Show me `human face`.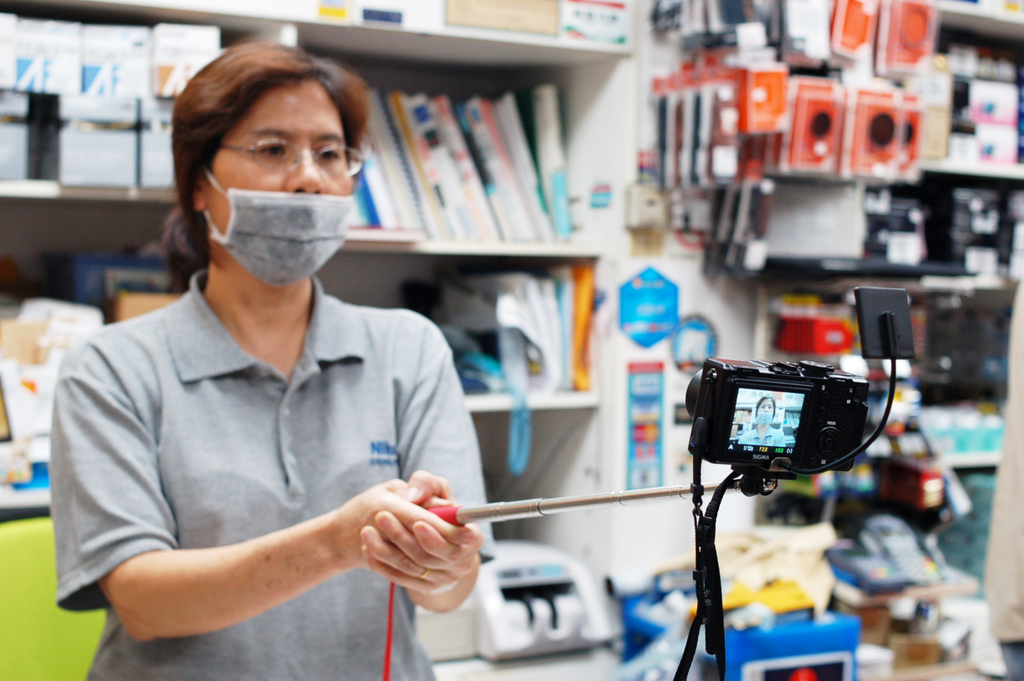
`human face` is here: Rect(757, 398, 775, 412).
